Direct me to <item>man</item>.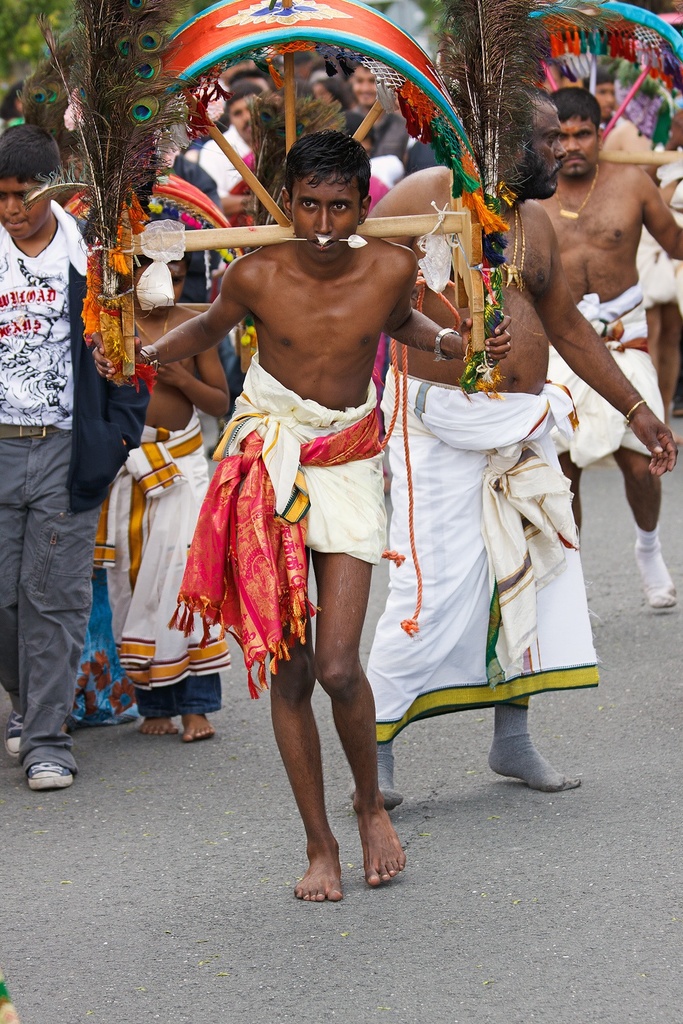
Direction: 531,86,681,615.
